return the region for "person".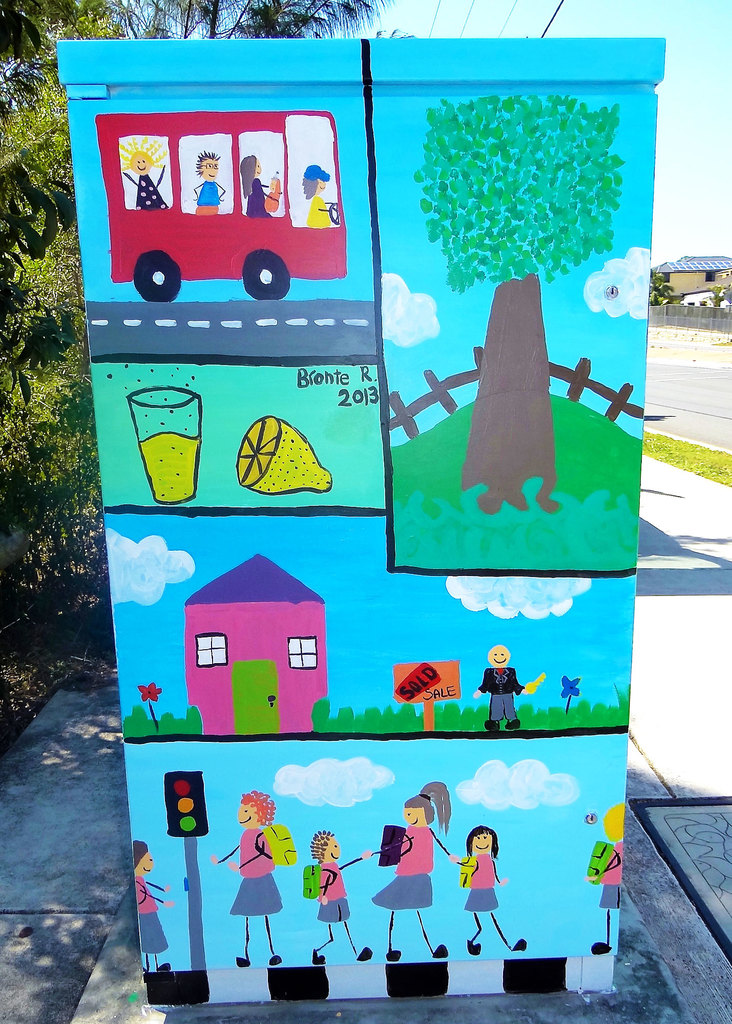
(left=236, top=151, right=283, bottom=221).
